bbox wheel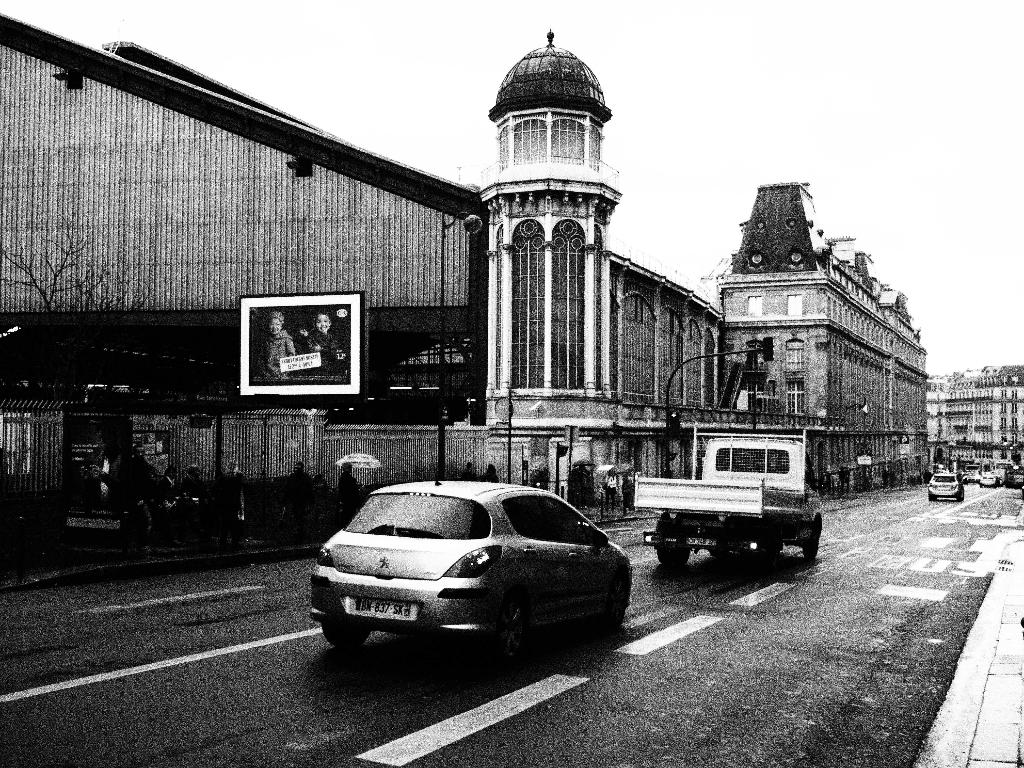
box=[803, 536, 817, 563]
